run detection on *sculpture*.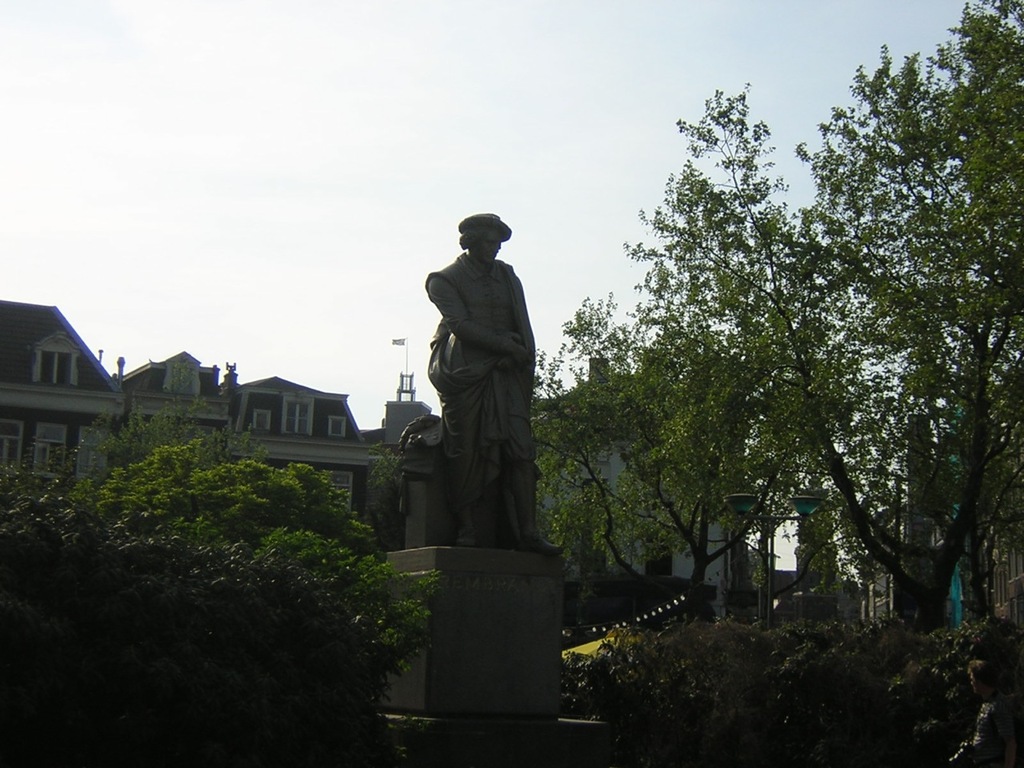
Result: [396,205,570,559].
